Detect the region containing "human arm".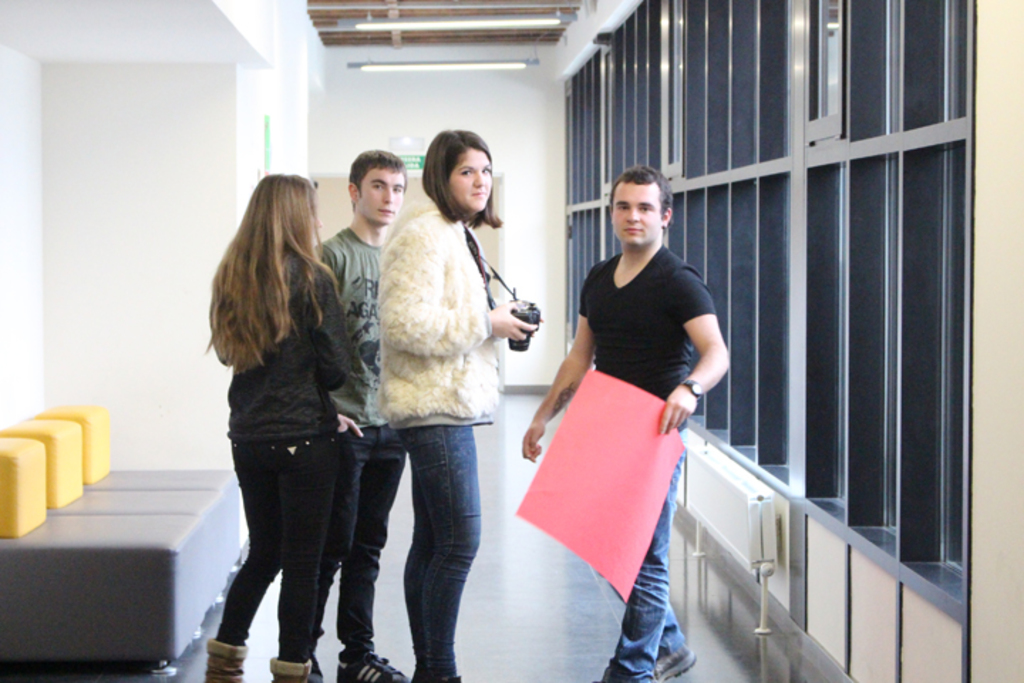
region(366, 201, 535, 349).
